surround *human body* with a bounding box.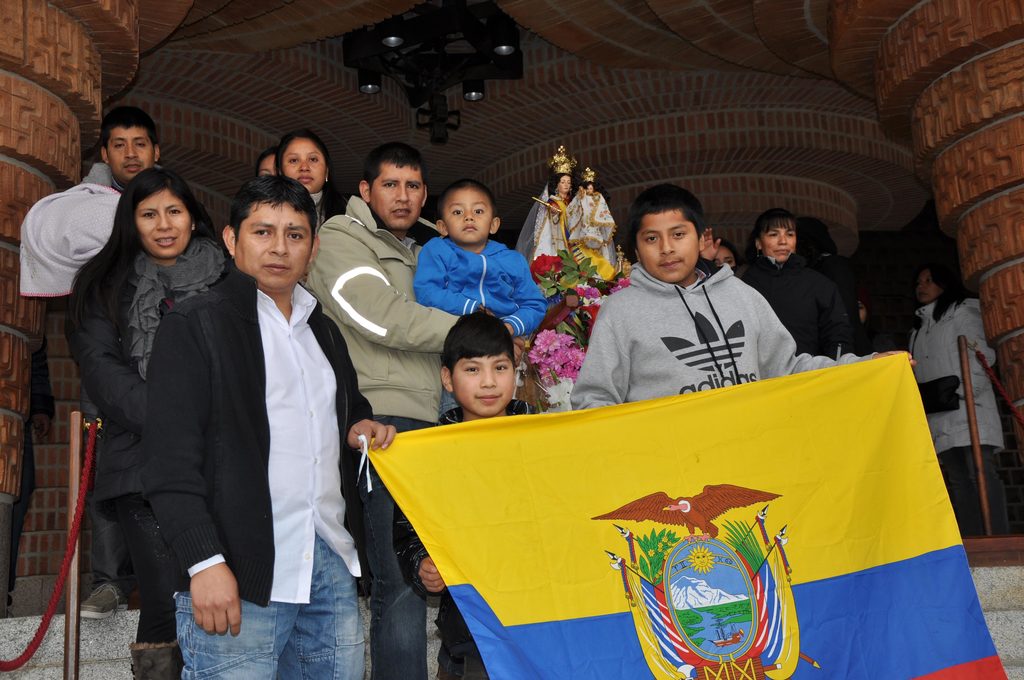
BBox(905, 248, 1012, 539).
